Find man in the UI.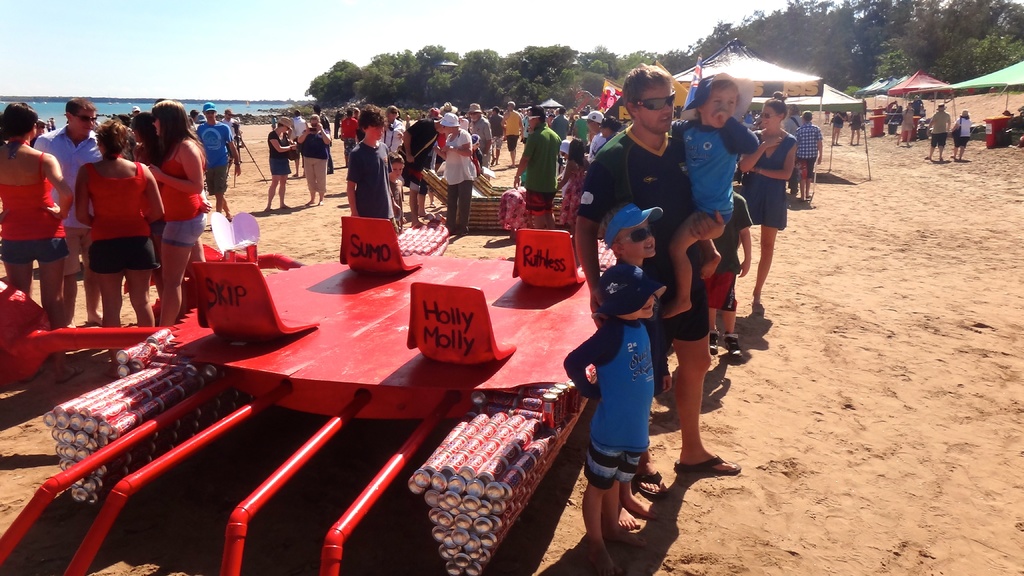
UI element at <box>794,109,822,200</box>.
